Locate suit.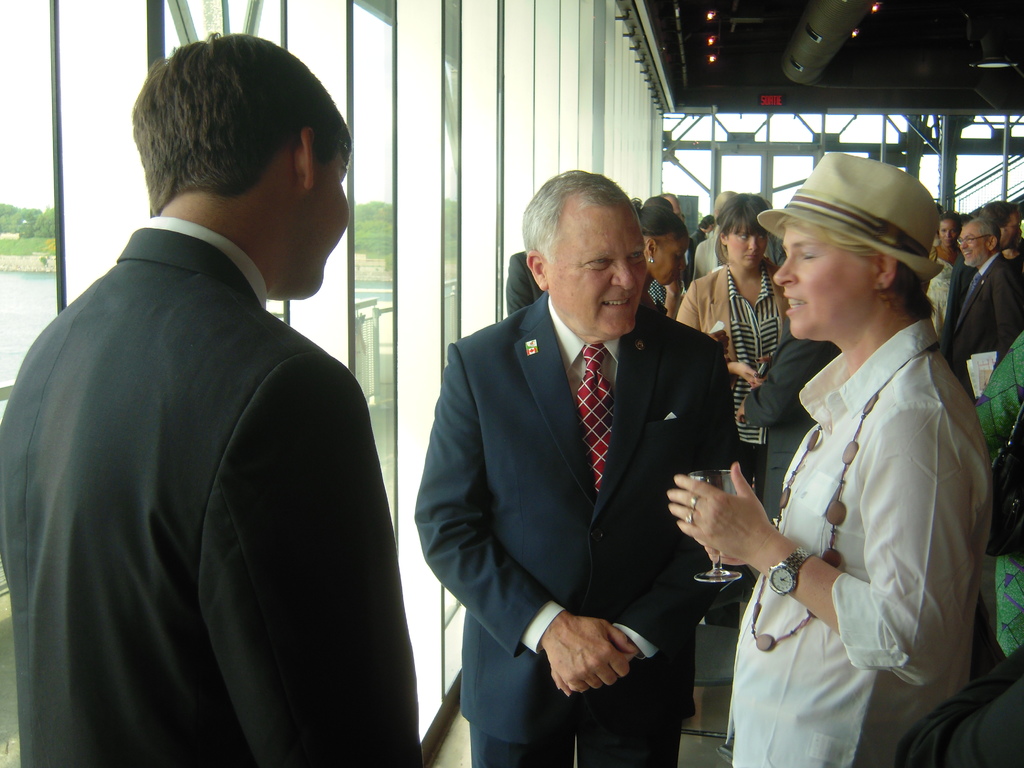
Bounding box: bbox=[24, 70, 426, 767].
